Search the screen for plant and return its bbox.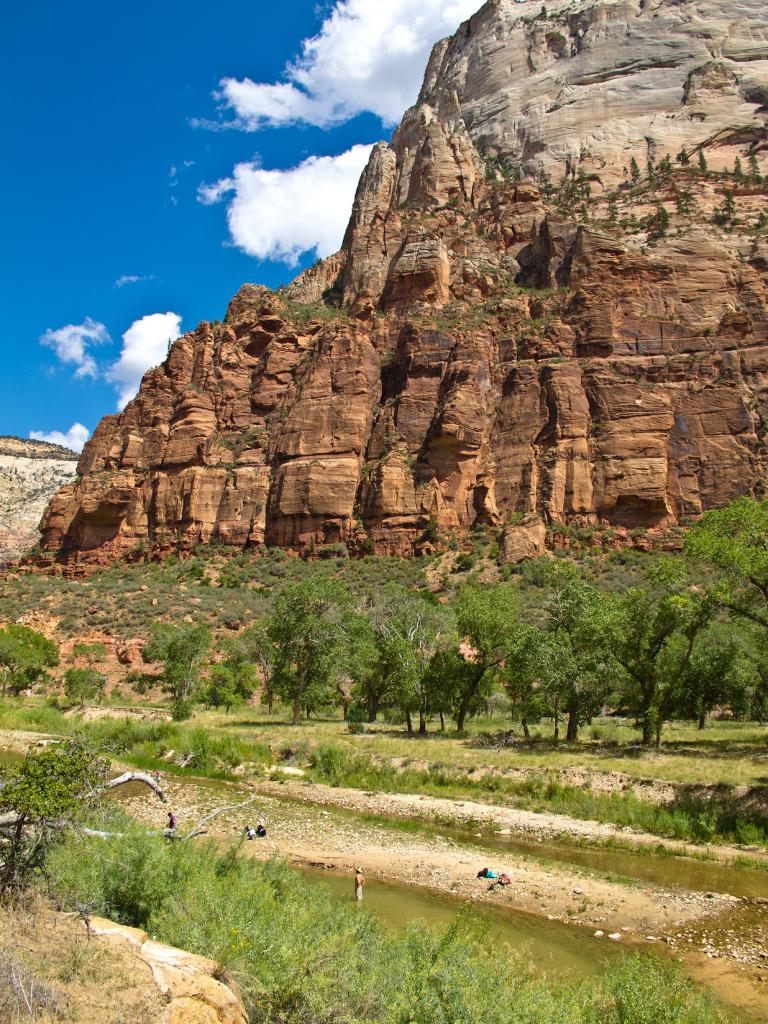
Found: detection(710, 204, 724, 227).
